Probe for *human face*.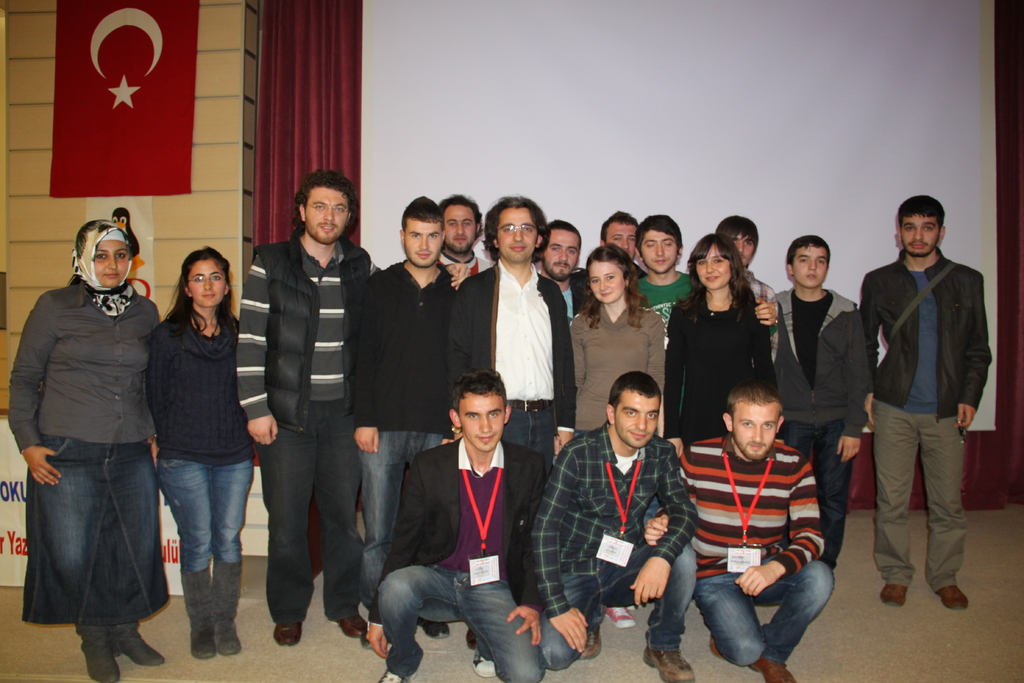
Probe result: left=602, top=224, right=634, bottom=258.
